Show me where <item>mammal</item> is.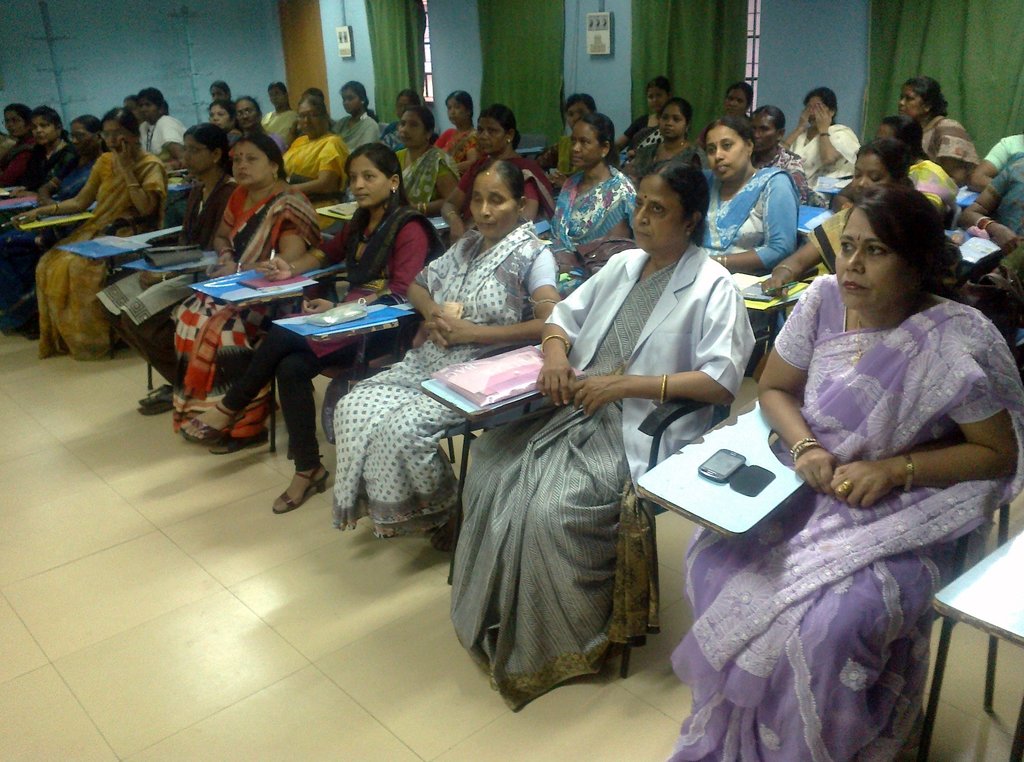
<item>mammal</item> is at [695,76,755,147].
